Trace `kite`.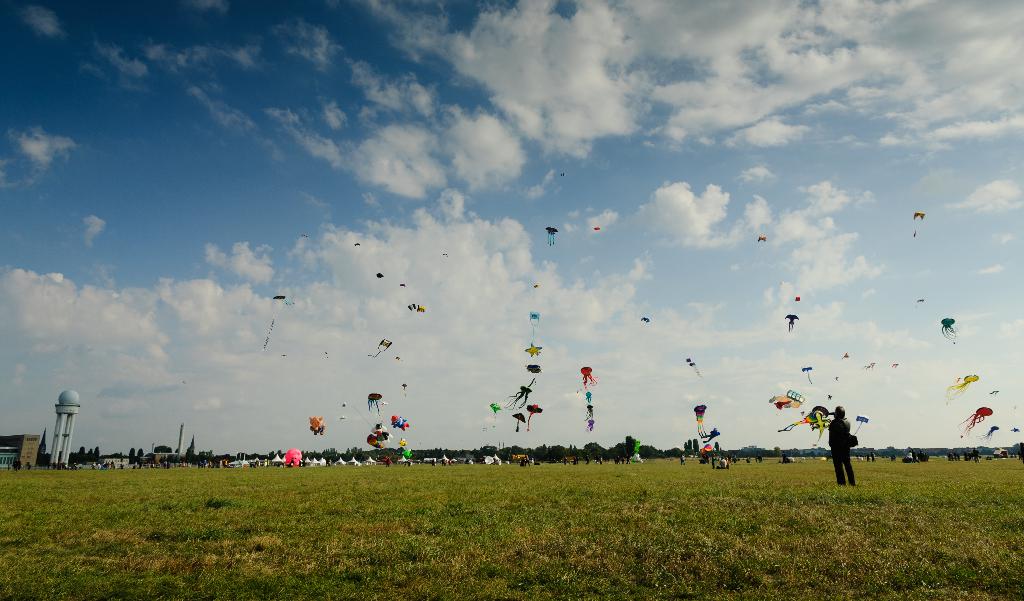
Traced to [404, 301, 416, 311].
